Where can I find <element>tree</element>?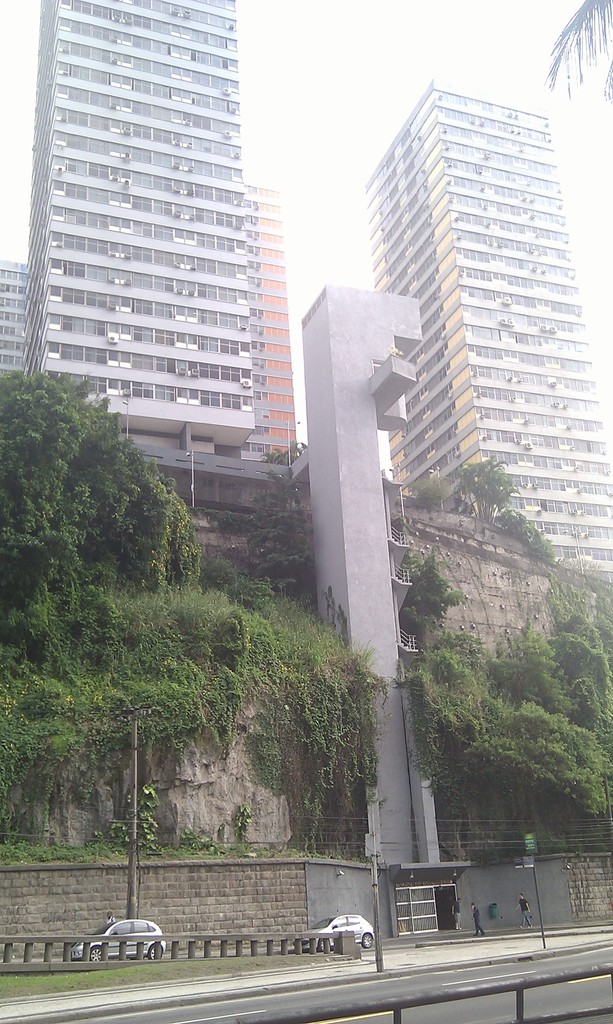
You can find it at select_region(402, 477, 450, 509).
